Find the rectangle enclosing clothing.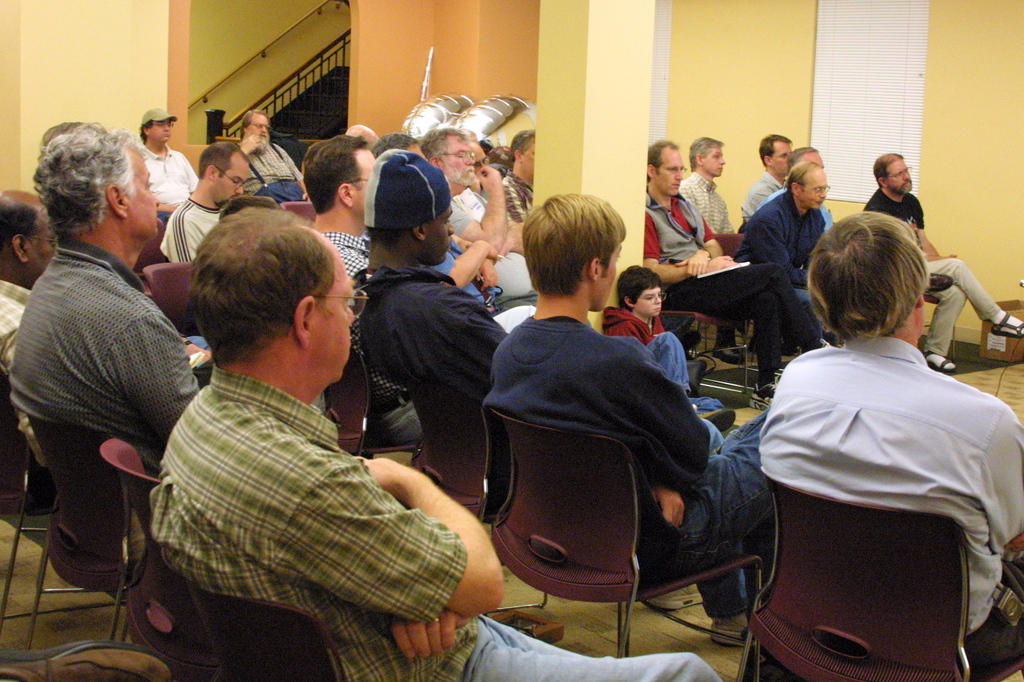
bbox=(751, 293, 1018, 681).
